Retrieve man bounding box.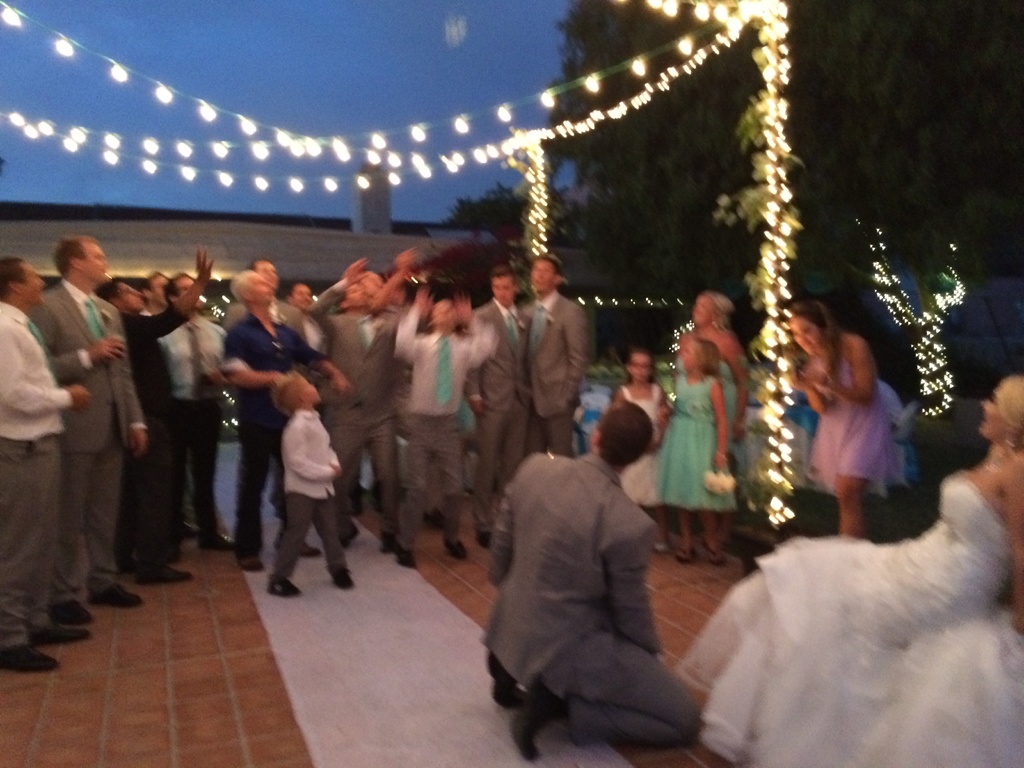
Bounding box: x1=114, y1=259, x2=227, y2=564.
